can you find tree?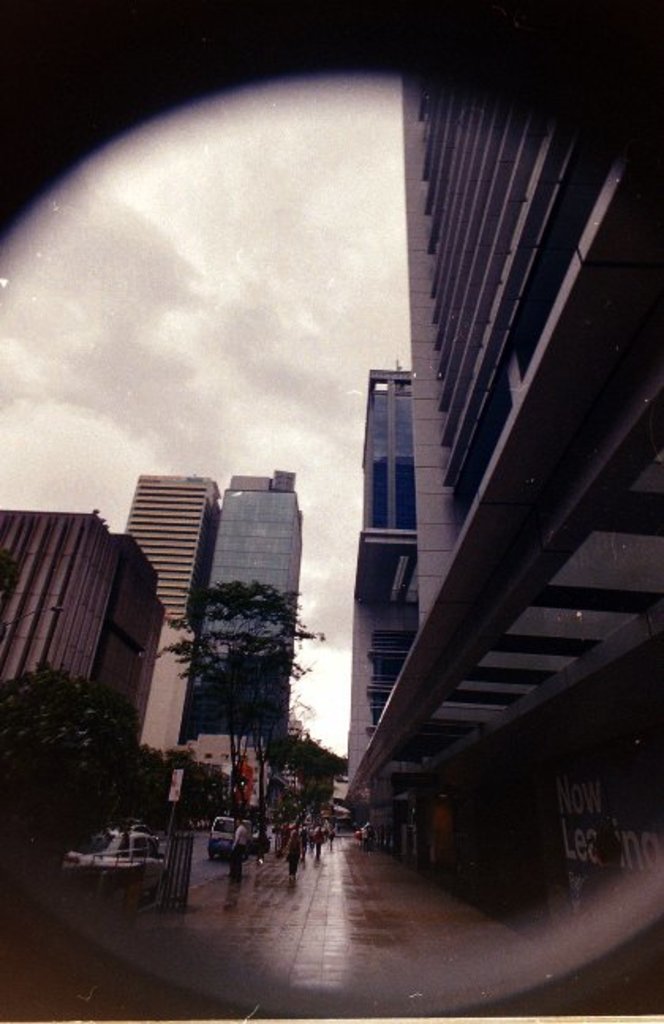
Yes, bounding box: 166 627 305 883.
